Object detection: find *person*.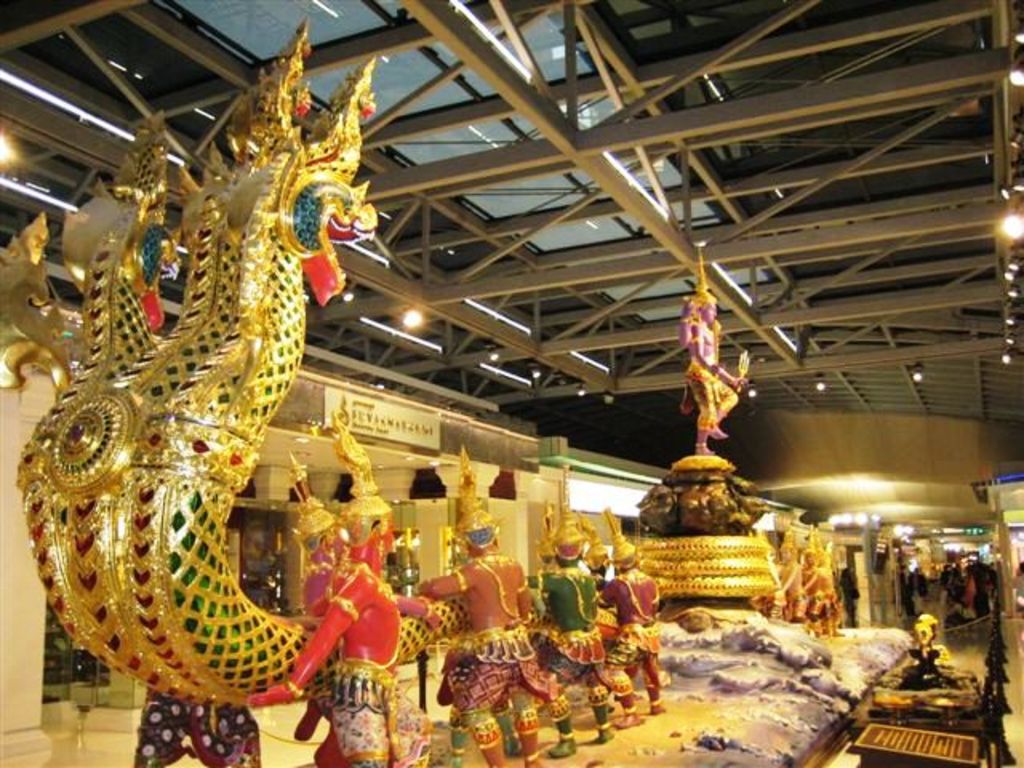
bbox=[528, 536, 613, 755].
